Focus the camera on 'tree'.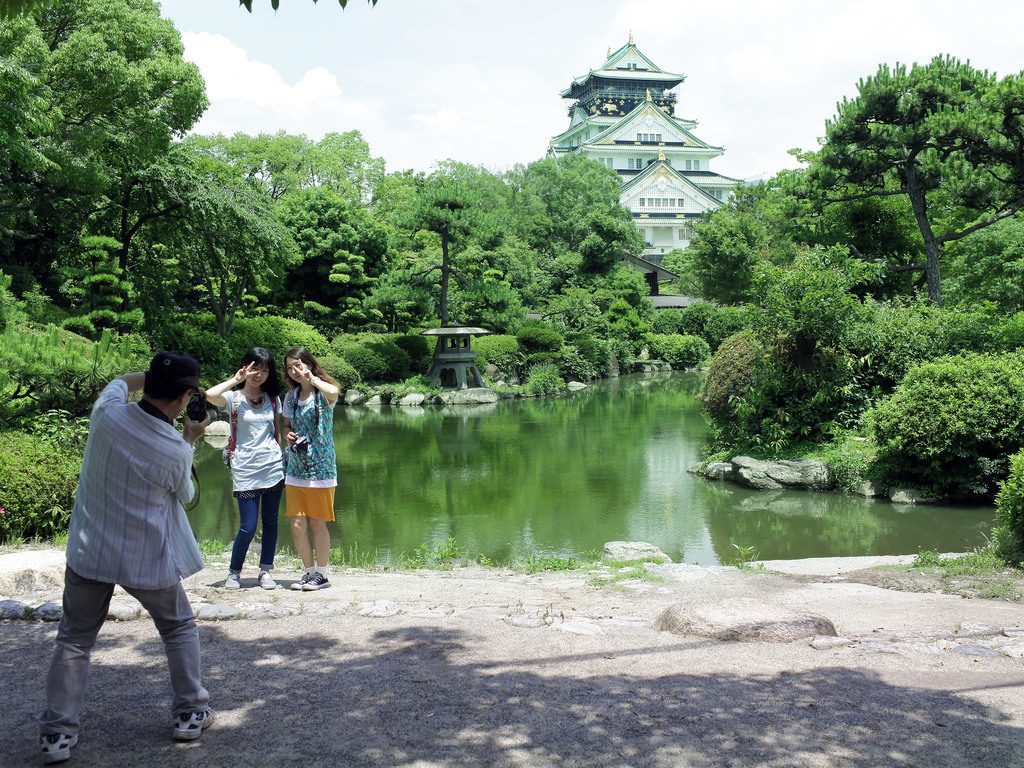
Focus region: select_region(662, 166, 887, 315).
